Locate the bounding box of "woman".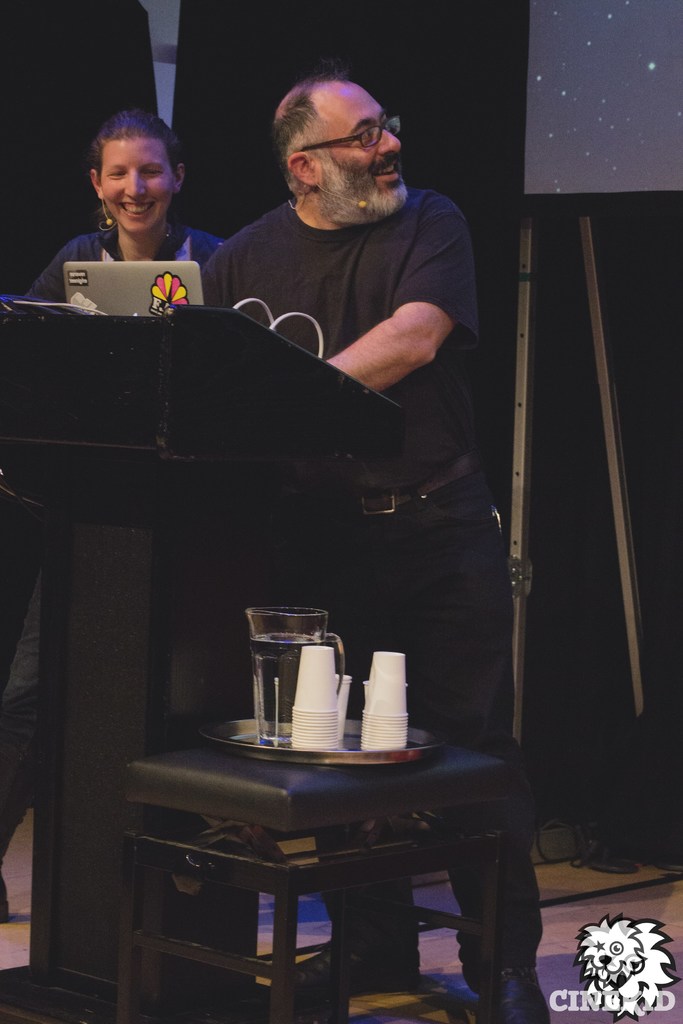
Bounding box: <region>41, 100, 226, 314</region>.
